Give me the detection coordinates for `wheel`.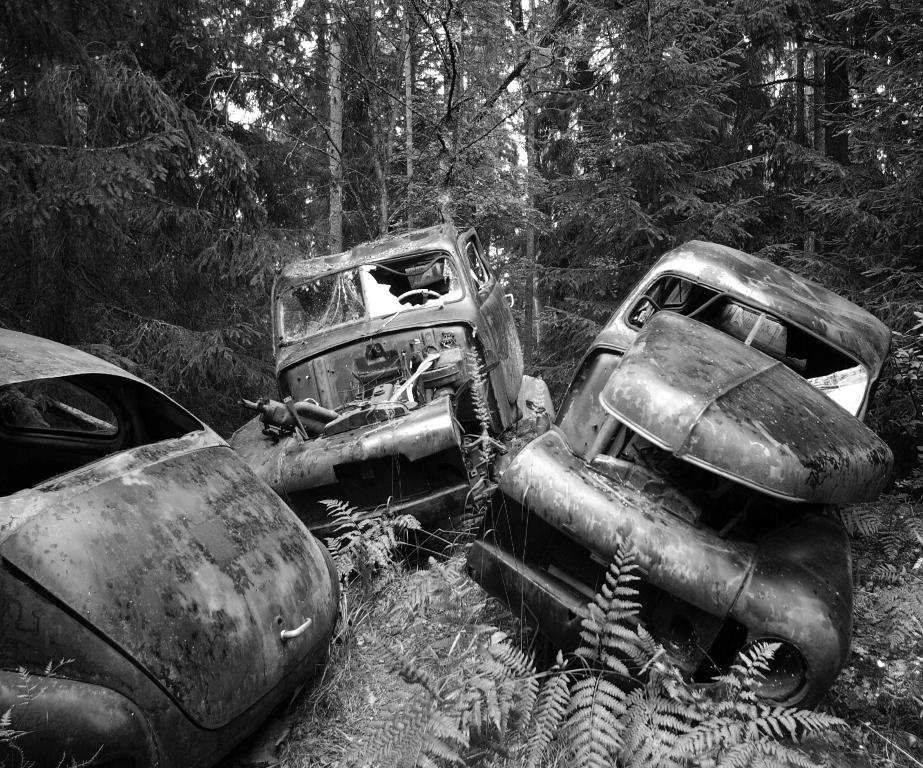
395, 289, 441, 301.
